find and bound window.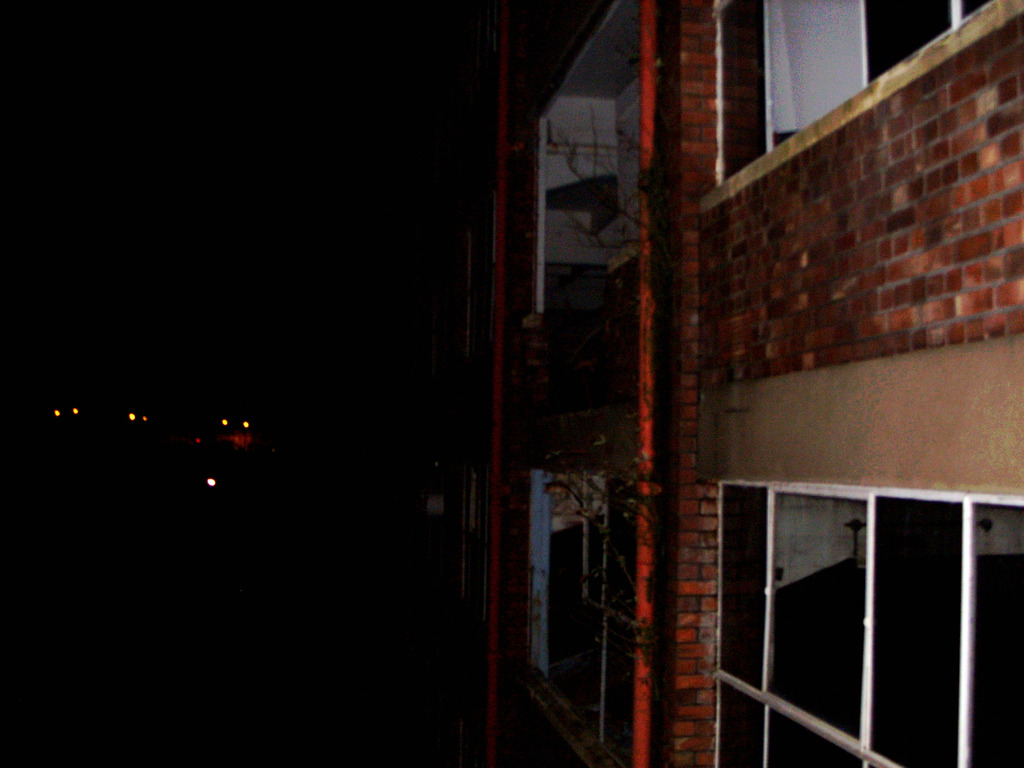
Bound: 705,0,1005,188.
